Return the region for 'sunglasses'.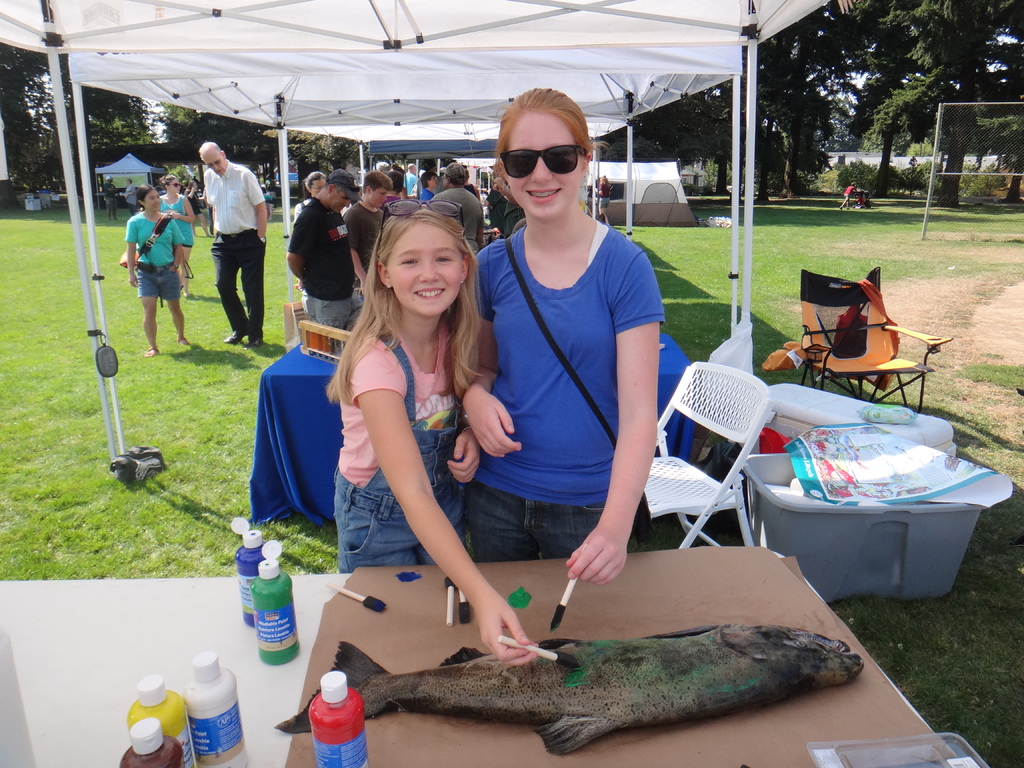
(335, 182, 358, 193).
